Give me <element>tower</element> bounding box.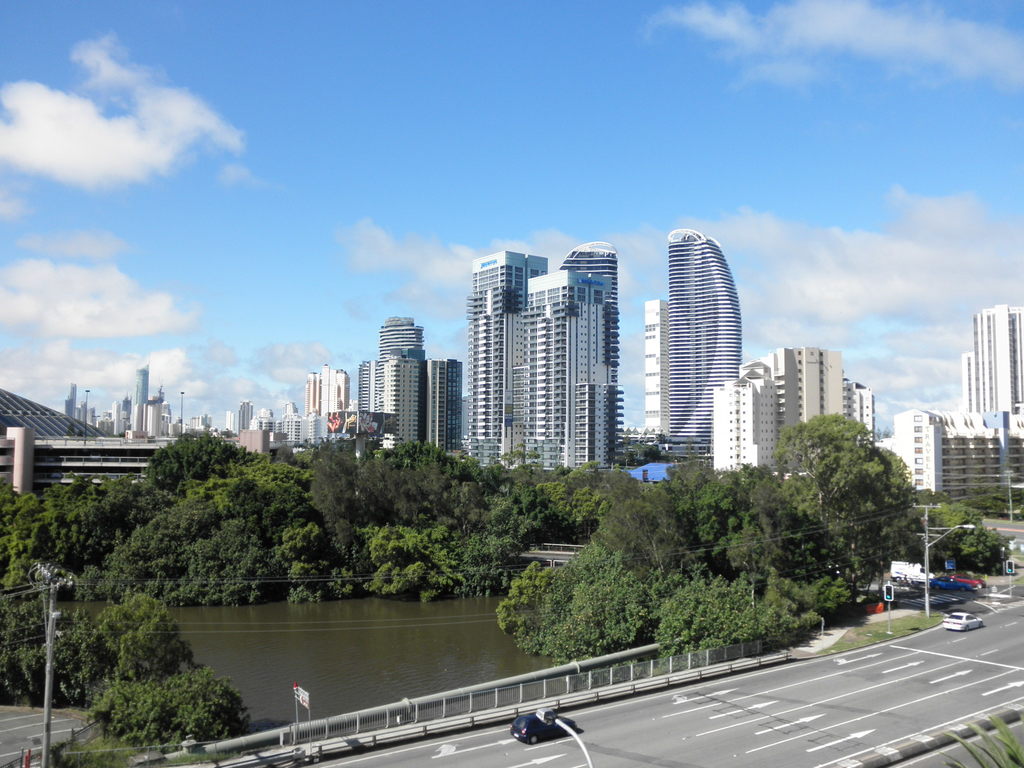
BBox(472, 243, 622, 470).
